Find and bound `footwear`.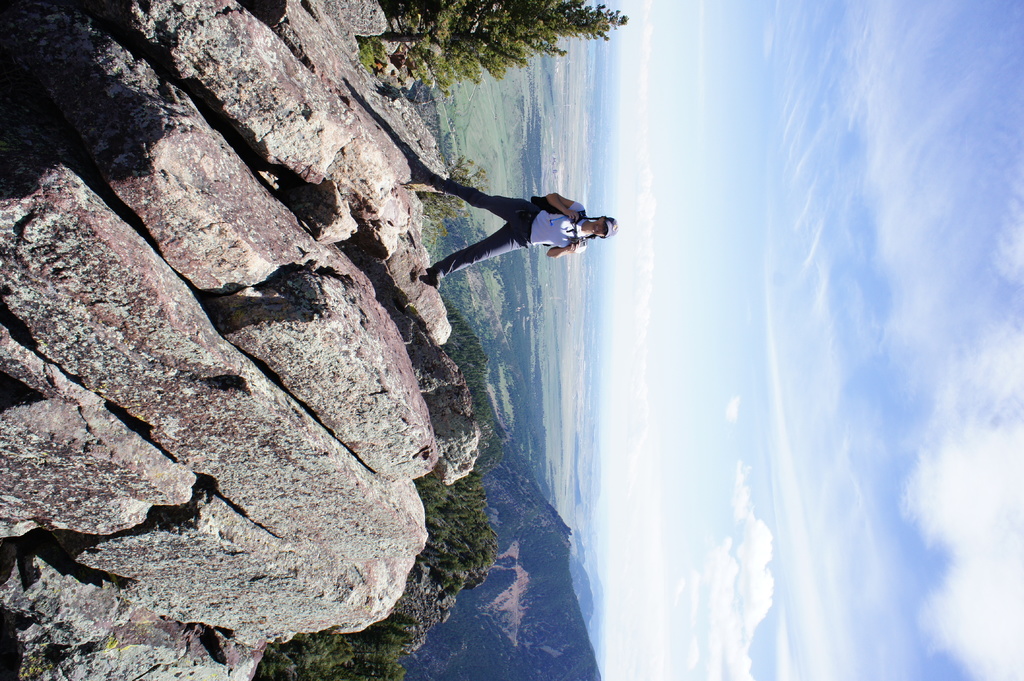
Bound: [424, 264, 442, 289].
